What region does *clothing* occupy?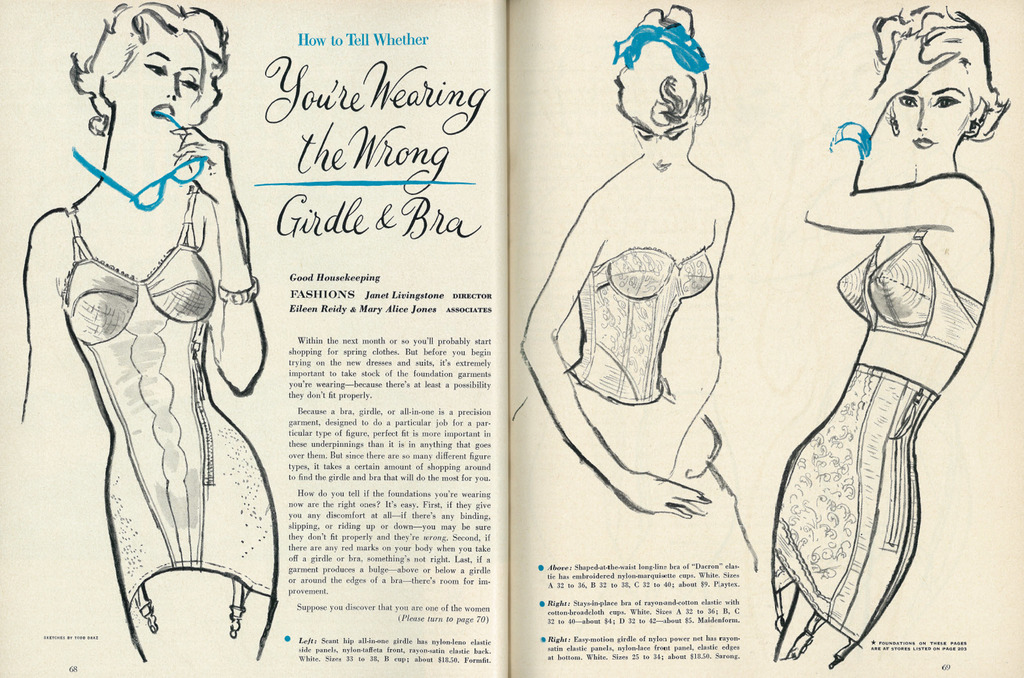
{"x1": 68, "y1": 181, "x2": 283, "y2": 622}.
